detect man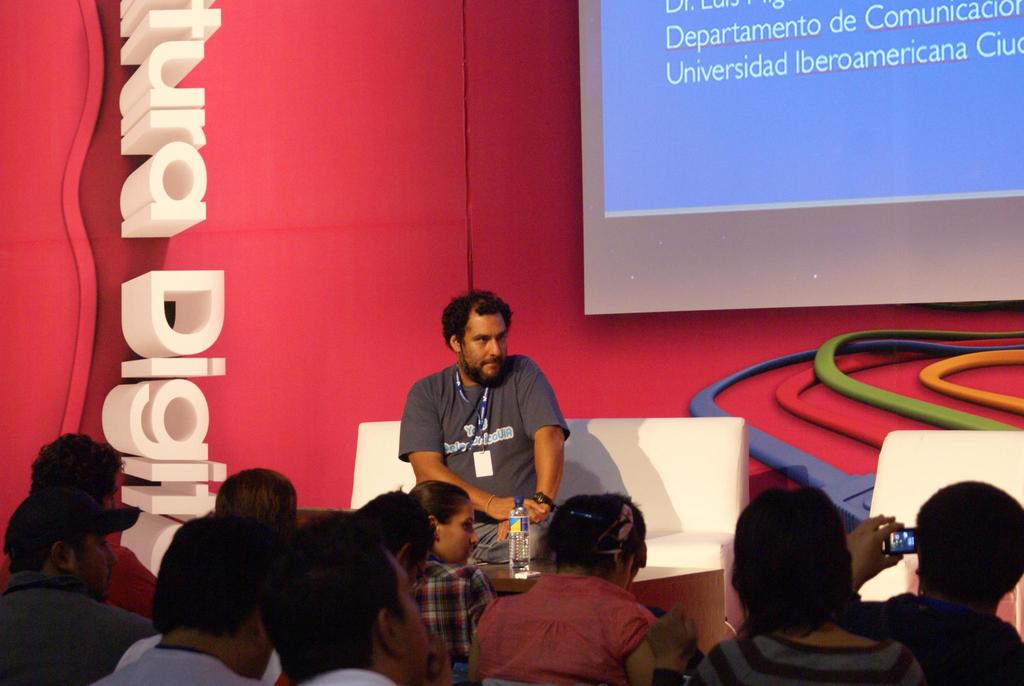
97 509 271 685
